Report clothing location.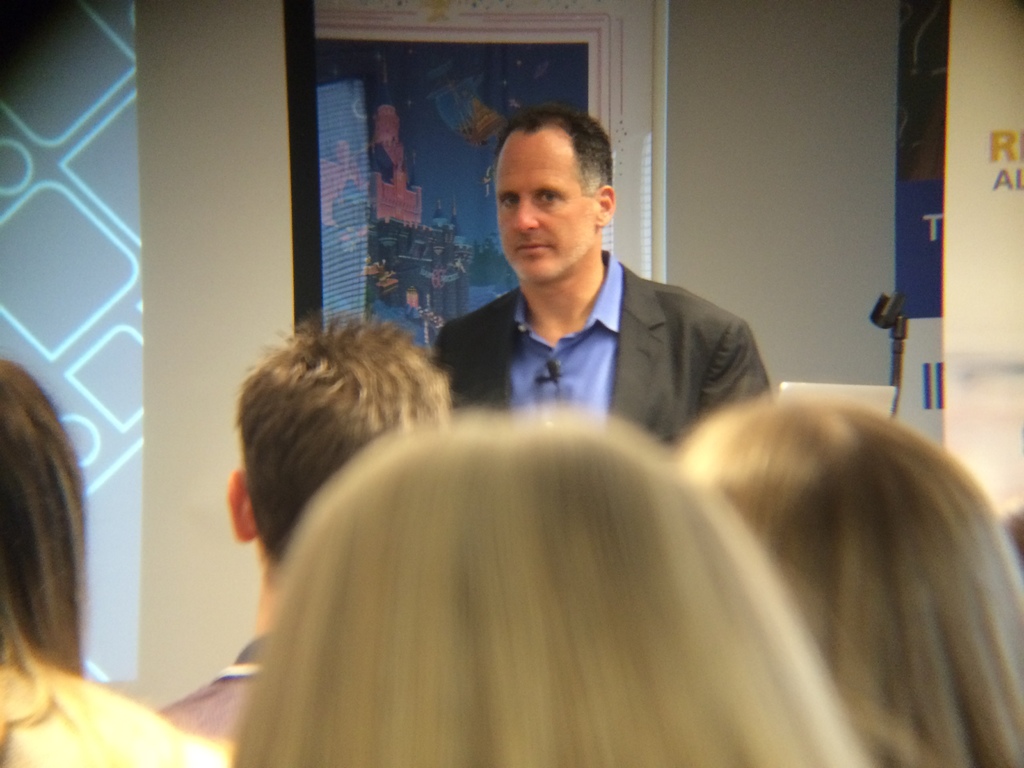
Report: box(0, 656, 228, 767).
